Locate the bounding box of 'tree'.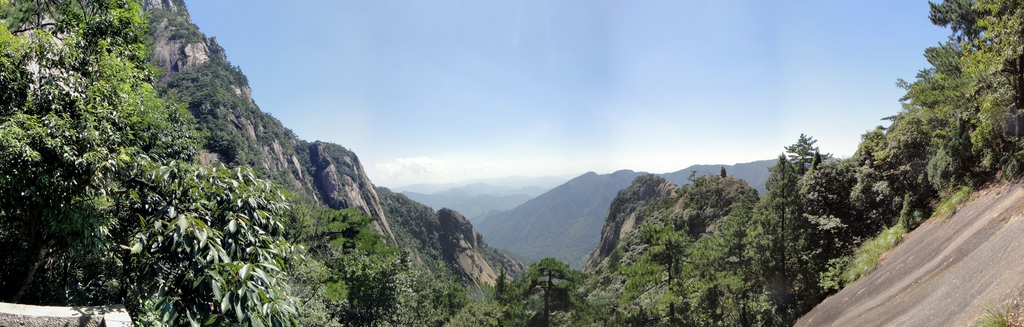
Bounding box: x1=330 y1=247 x2=409 y2=326.
